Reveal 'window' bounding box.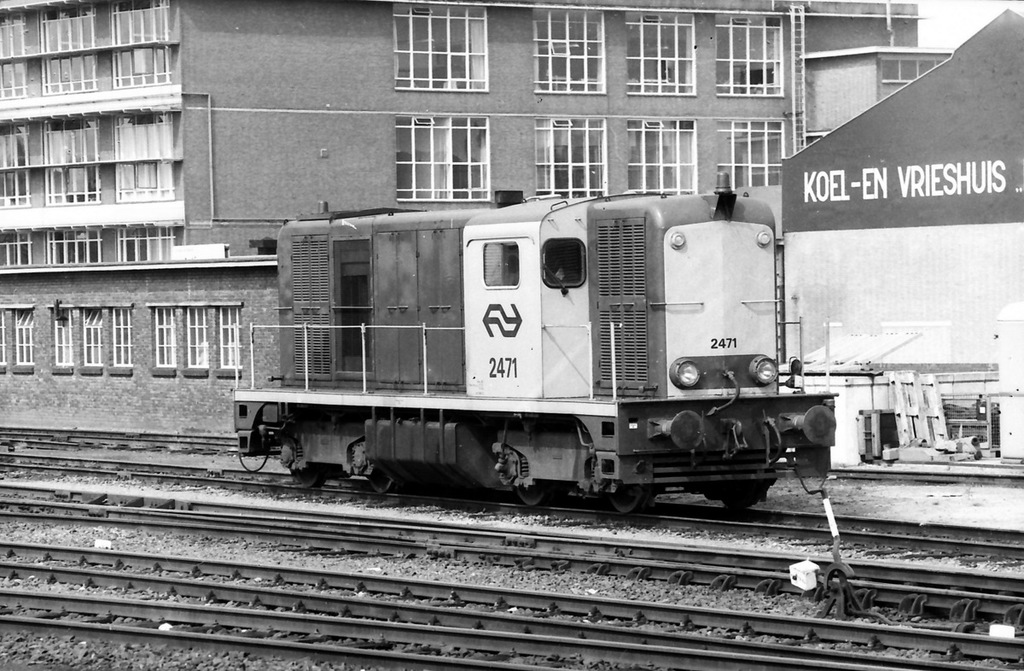
Revealed: detection(0, 7, 32, 96).
